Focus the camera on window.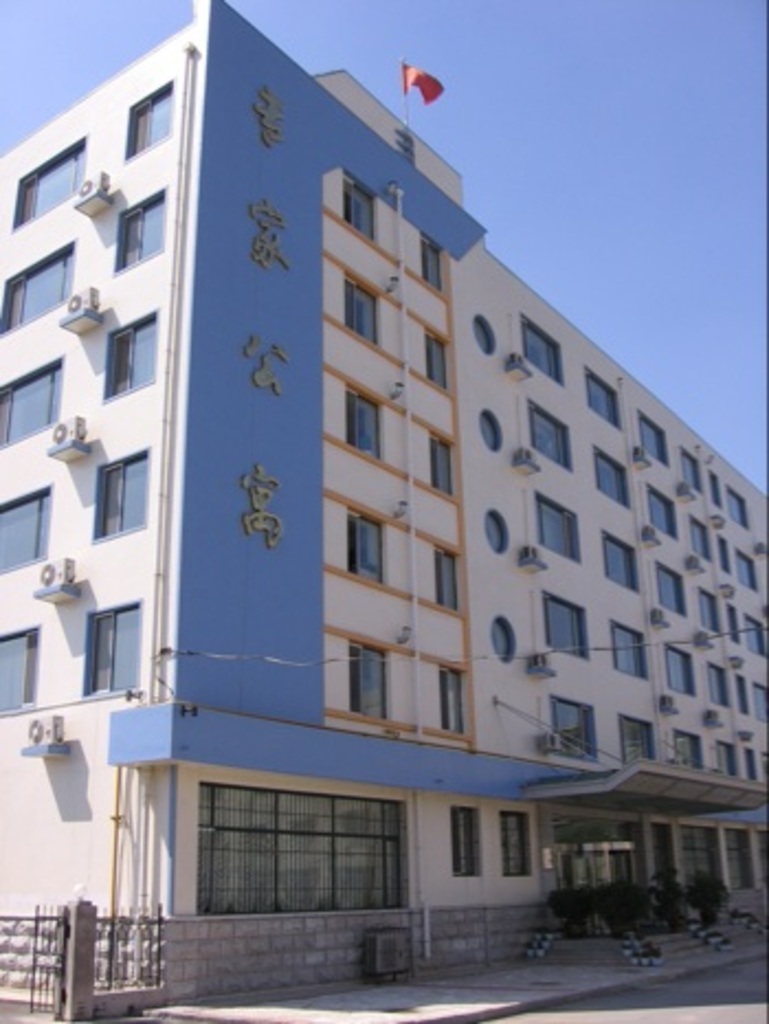
Focus region: <box>0,479,59,569</box>.
